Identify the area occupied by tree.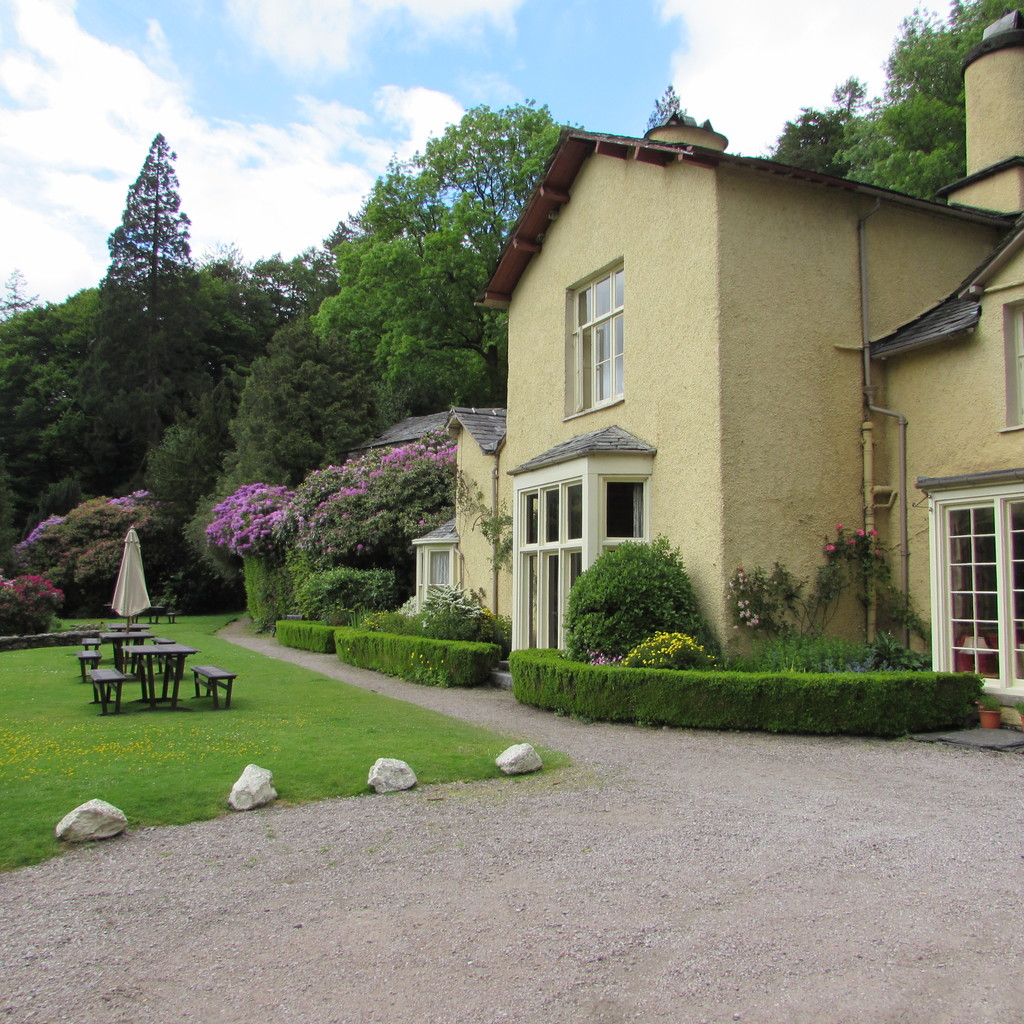
Area: box=[837, 0, 1023, 209].
